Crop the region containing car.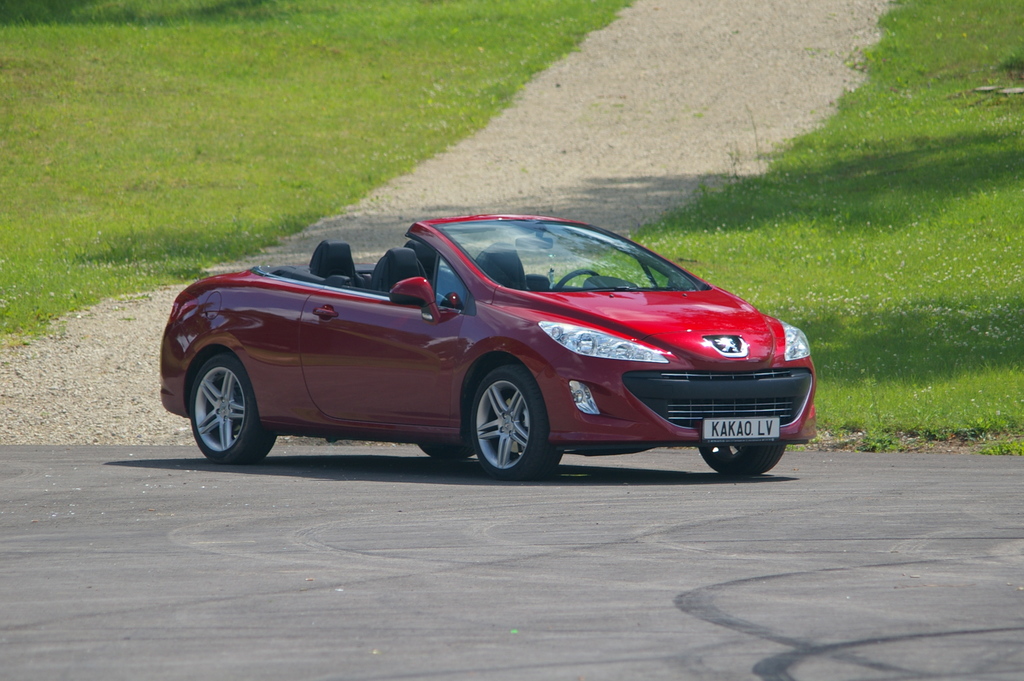
Crop region: rect(156, 211, 818, 479).
